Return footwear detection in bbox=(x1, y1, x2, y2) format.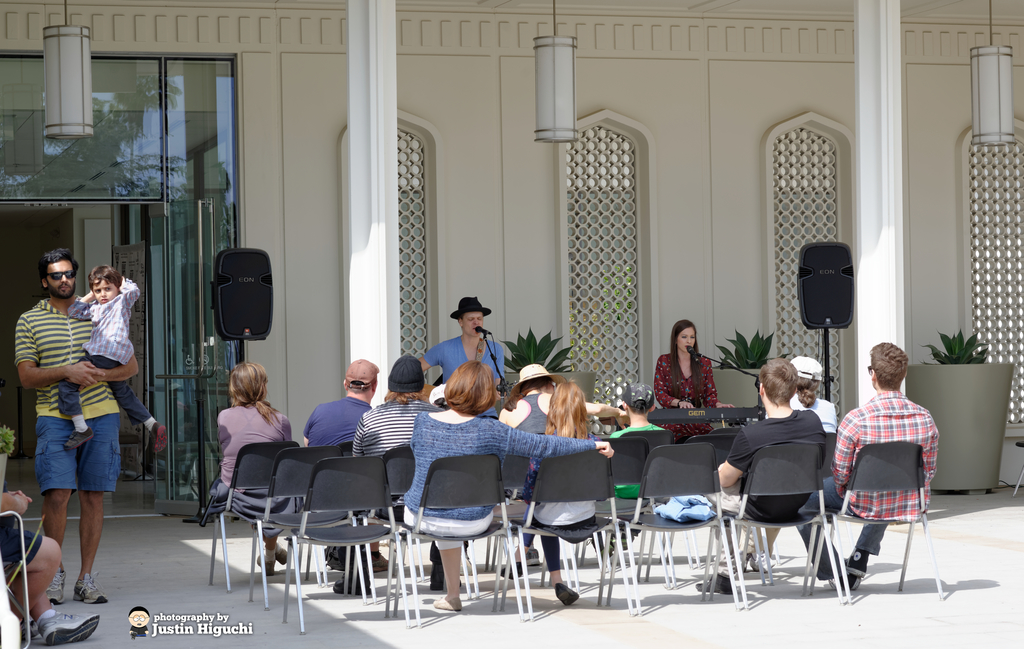
bbox=(46, 571, 68, 605).
